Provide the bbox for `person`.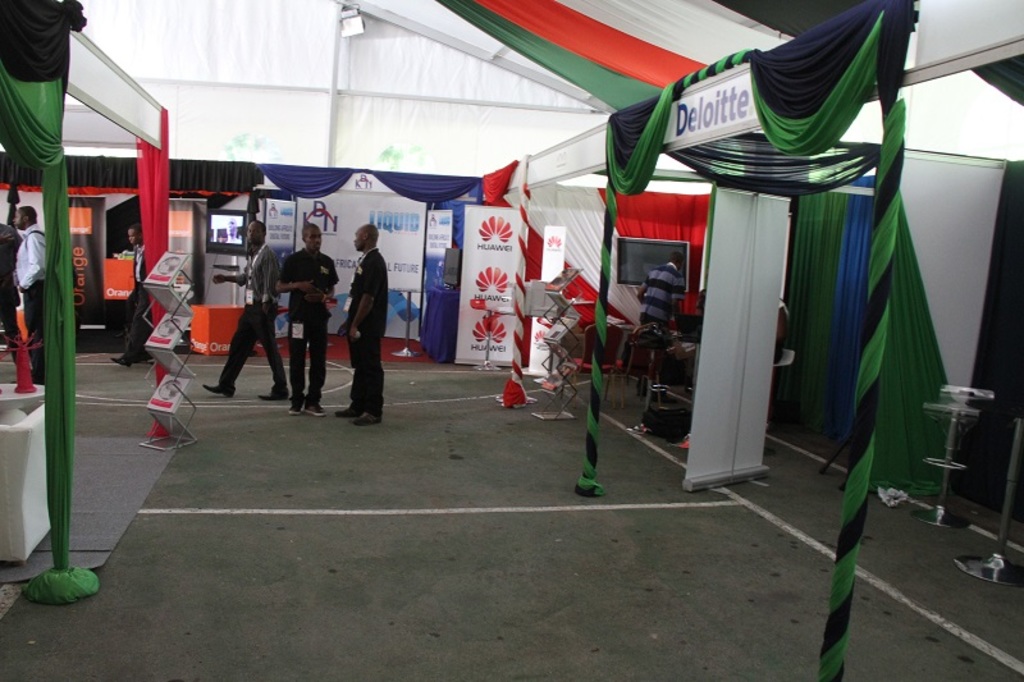
crop(6, 202, 50, 380).
